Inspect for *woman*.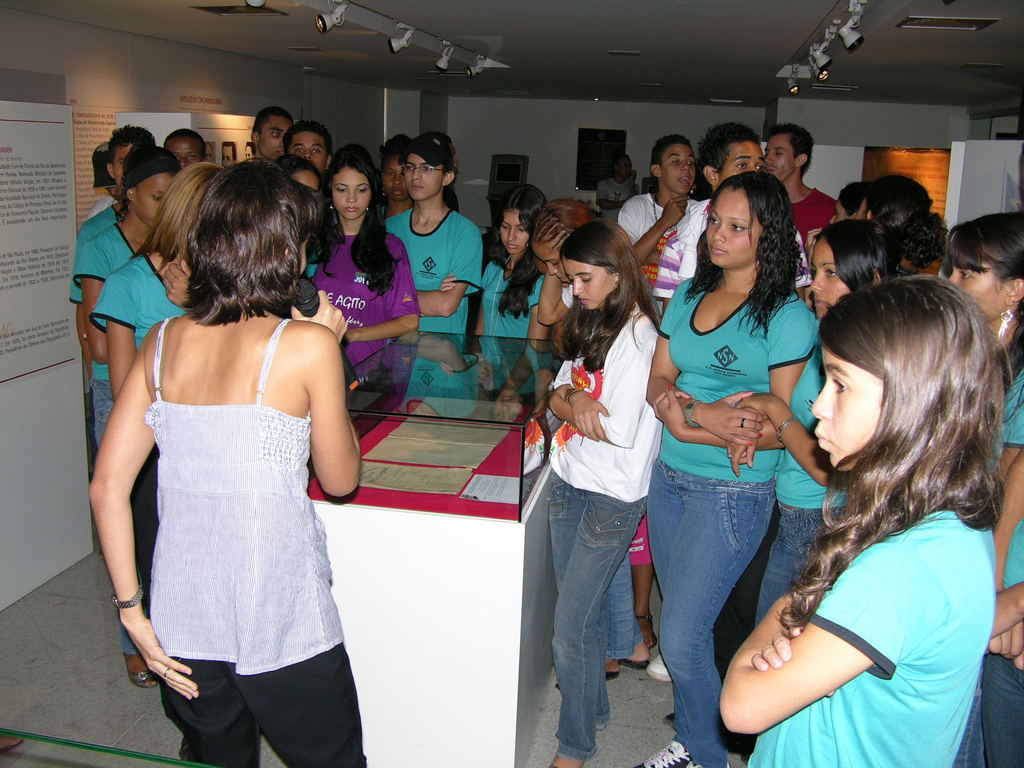
Inspection: [79, 159, 222, 624].
